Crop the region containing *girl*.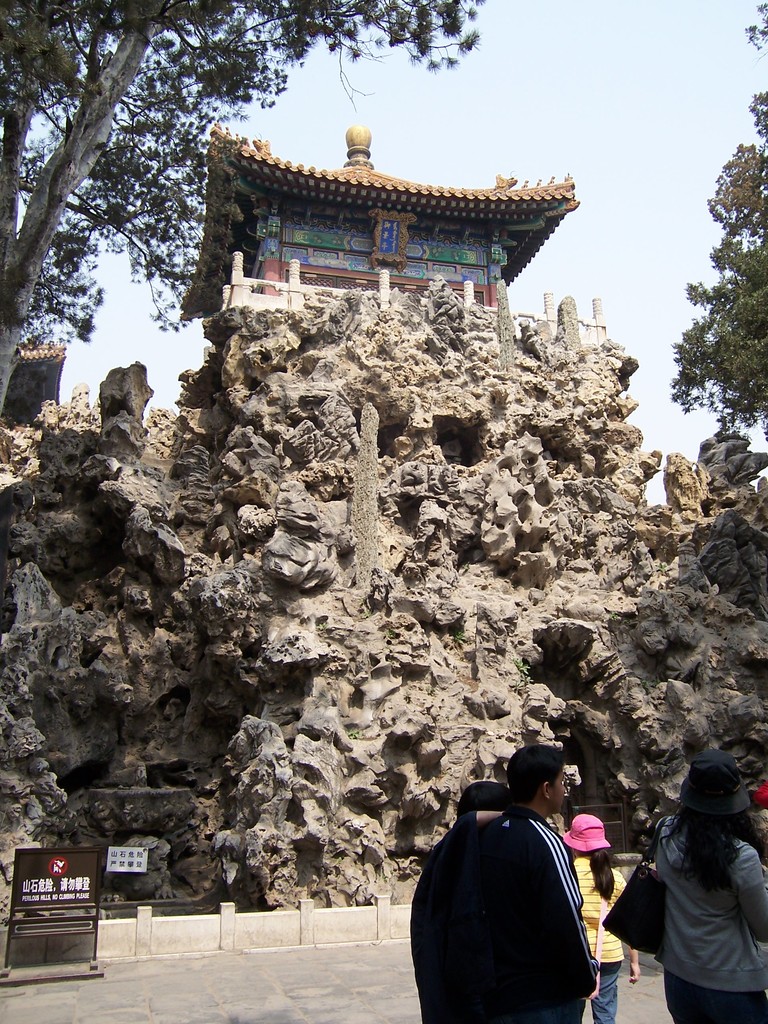
Crop region: detection(559, 813, 641, 1023).
